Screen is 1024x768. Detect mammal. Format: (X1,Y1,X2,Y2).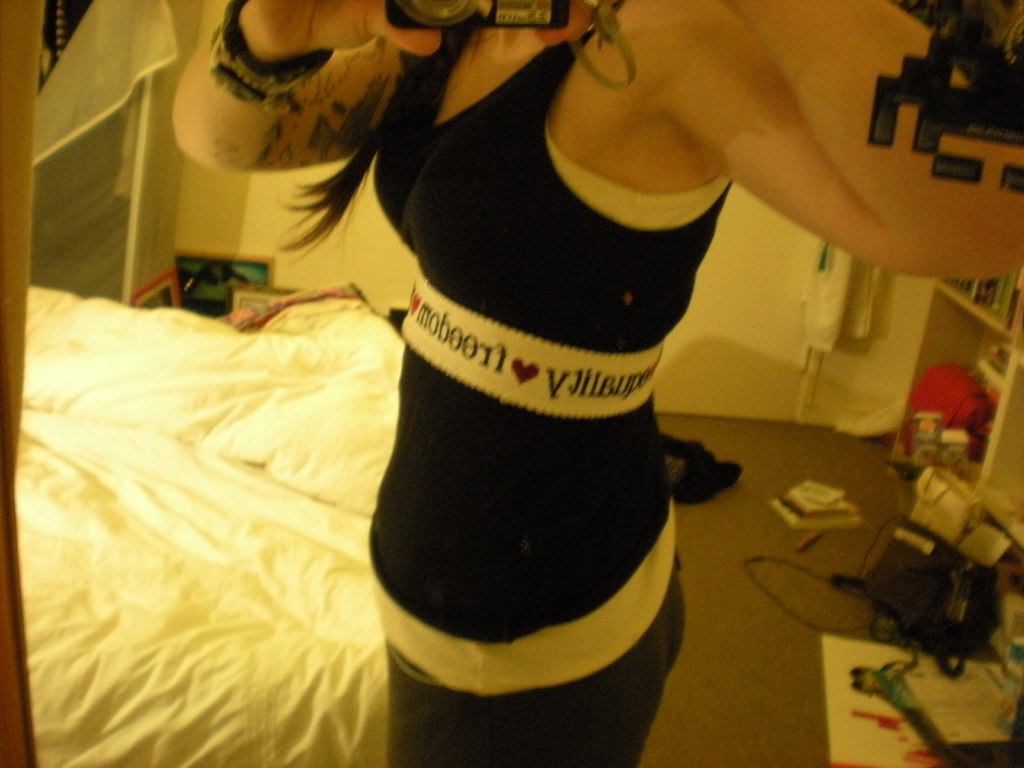
(172,31,886,744).
